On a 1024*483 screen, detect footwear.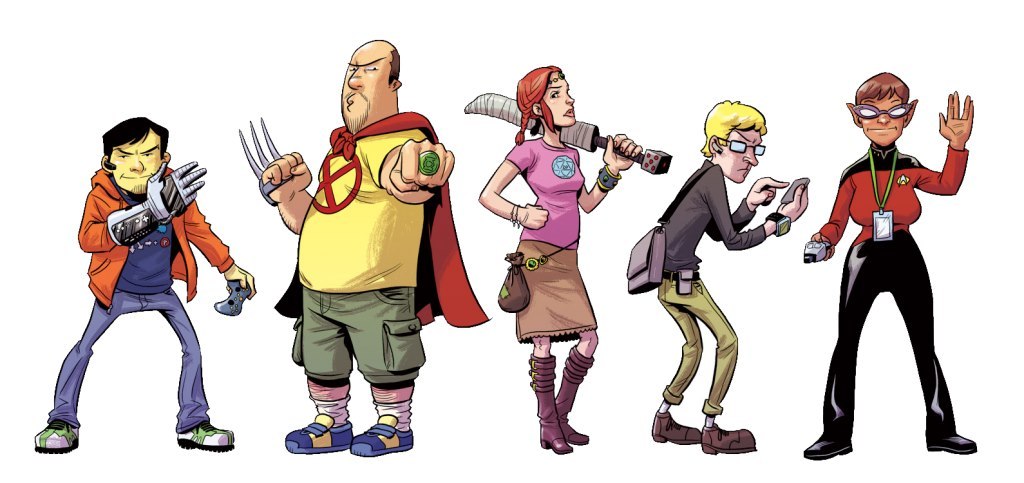
box(552, 345, 592, 441).
